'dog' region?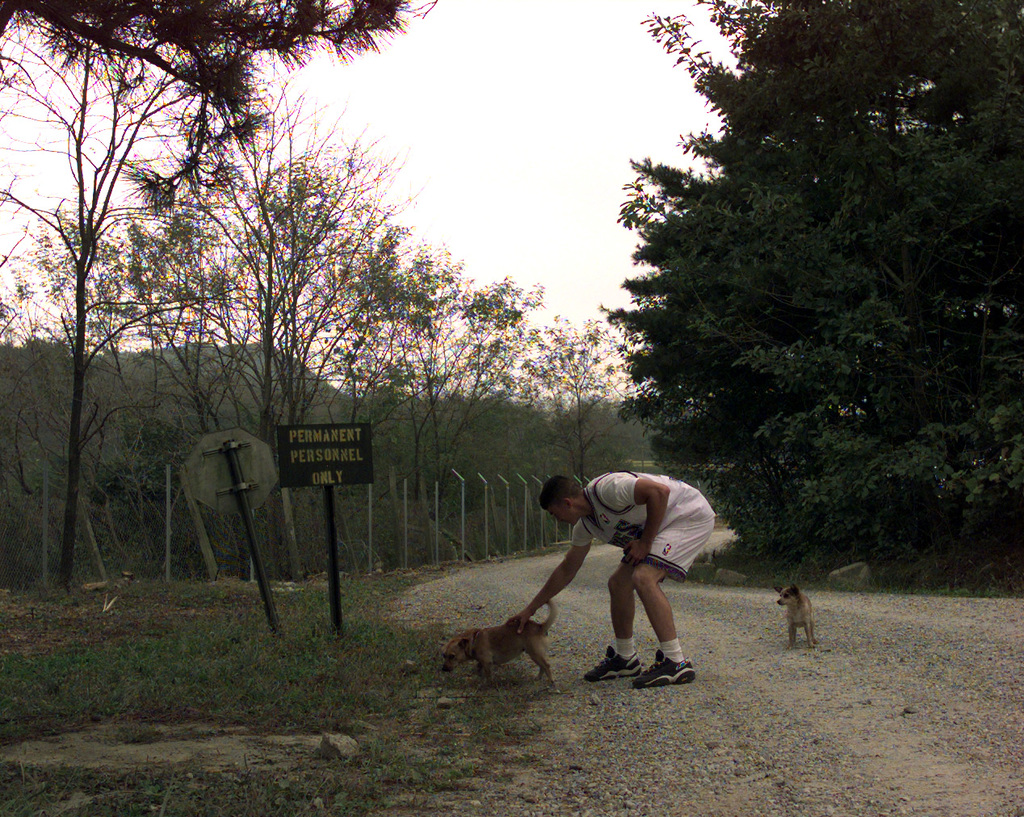
(774,585,812,651)
